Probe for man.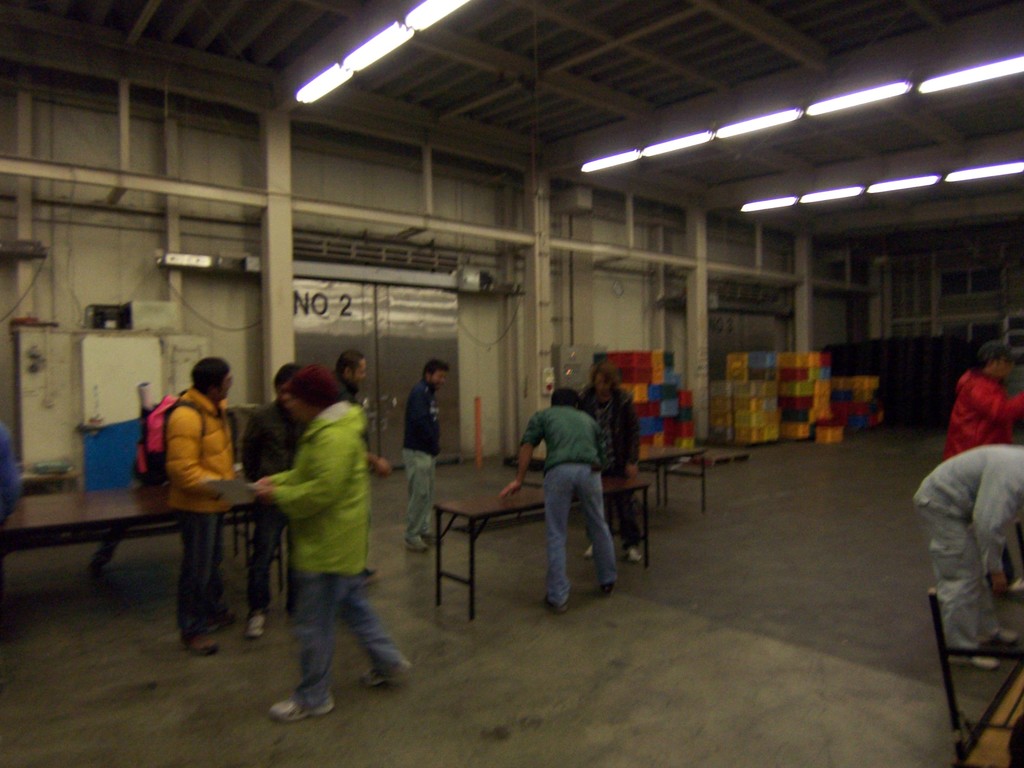
Probe result: Rect(912, 444, 1023, 669).
